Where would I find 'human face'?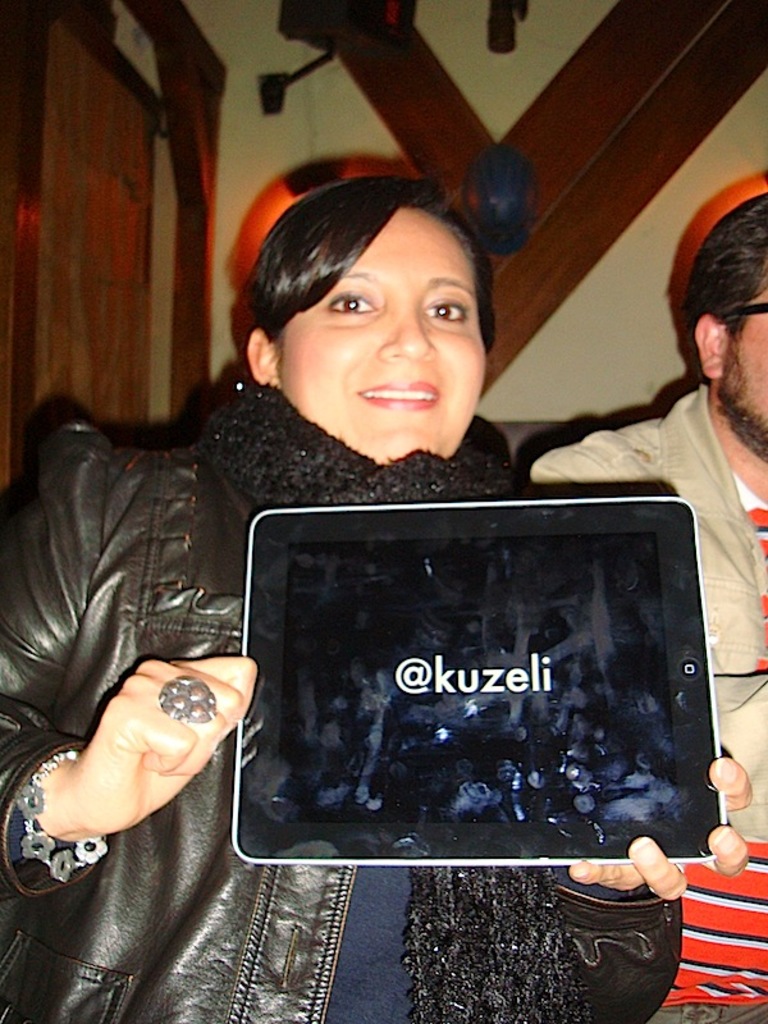
At [740,287,767,425].
